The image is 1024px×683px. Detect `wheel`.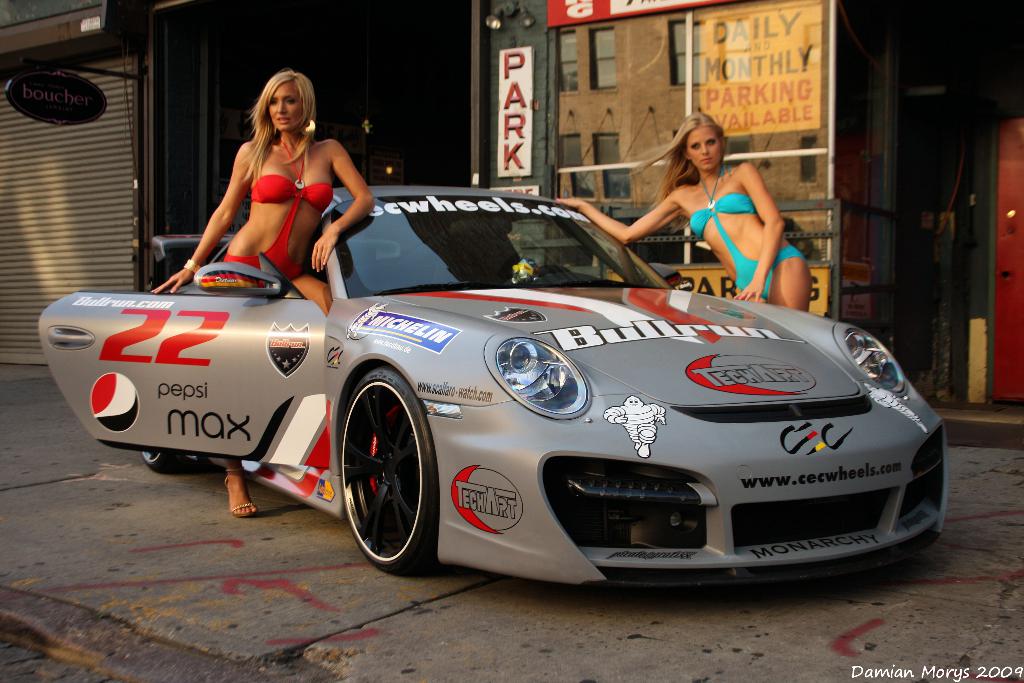
Detection: Rect(140, 446, 175, 472).
